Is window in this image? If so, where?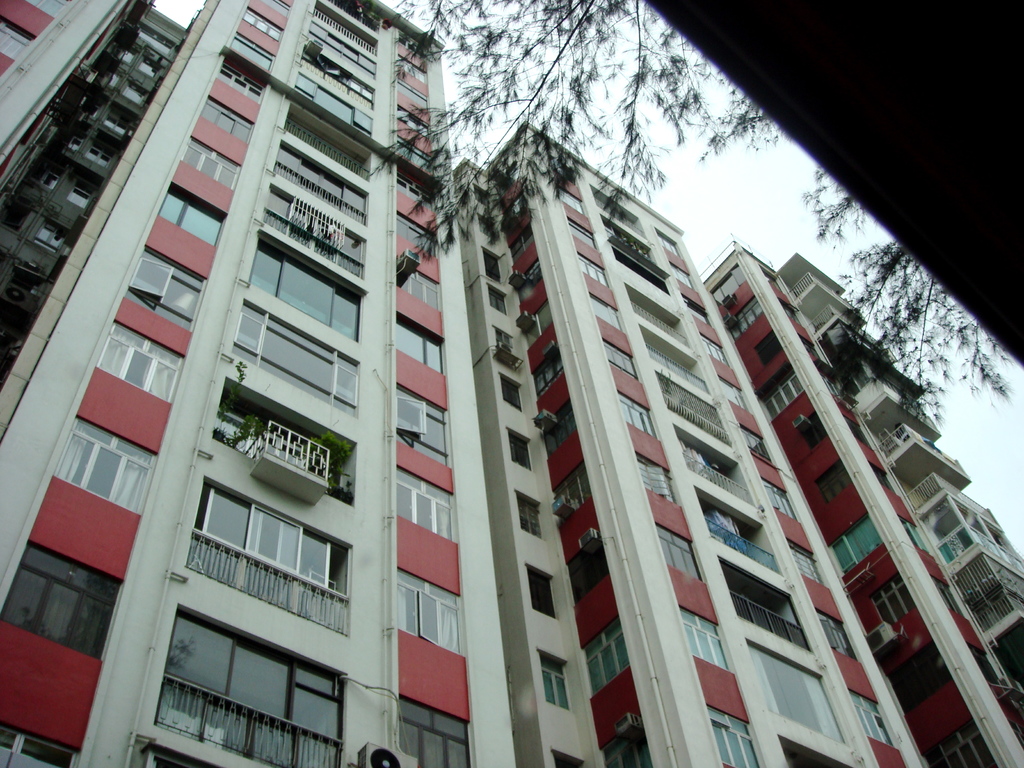
Yes, at {"x1": 49, "y1": 416, "x2": 158, "y2": 515}.
